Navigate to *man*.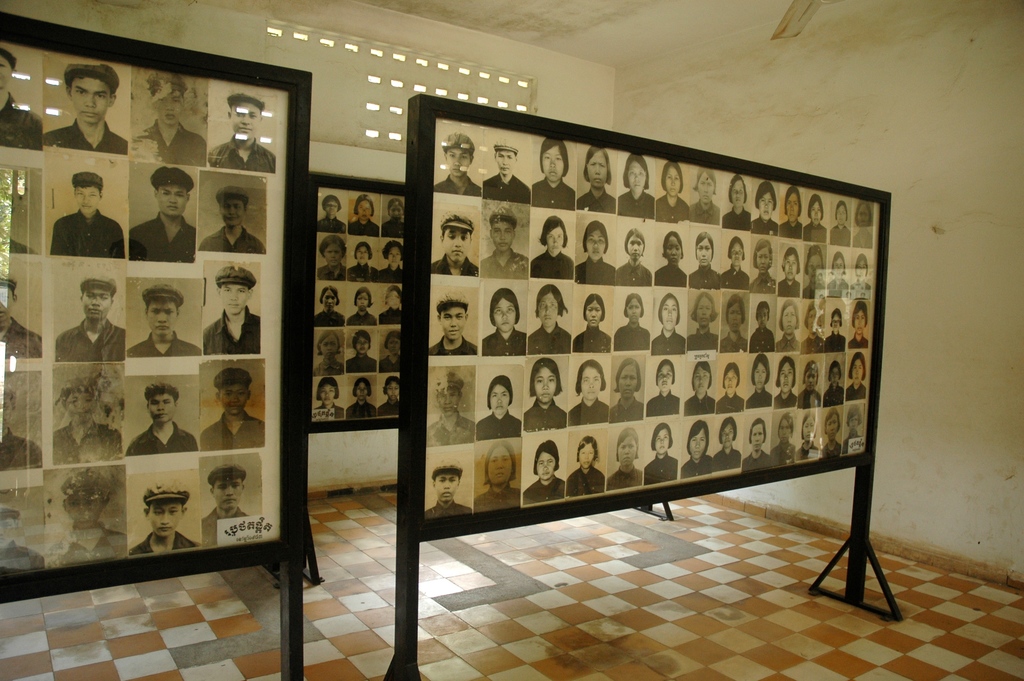
Navigation target: 0:506:45:577.
